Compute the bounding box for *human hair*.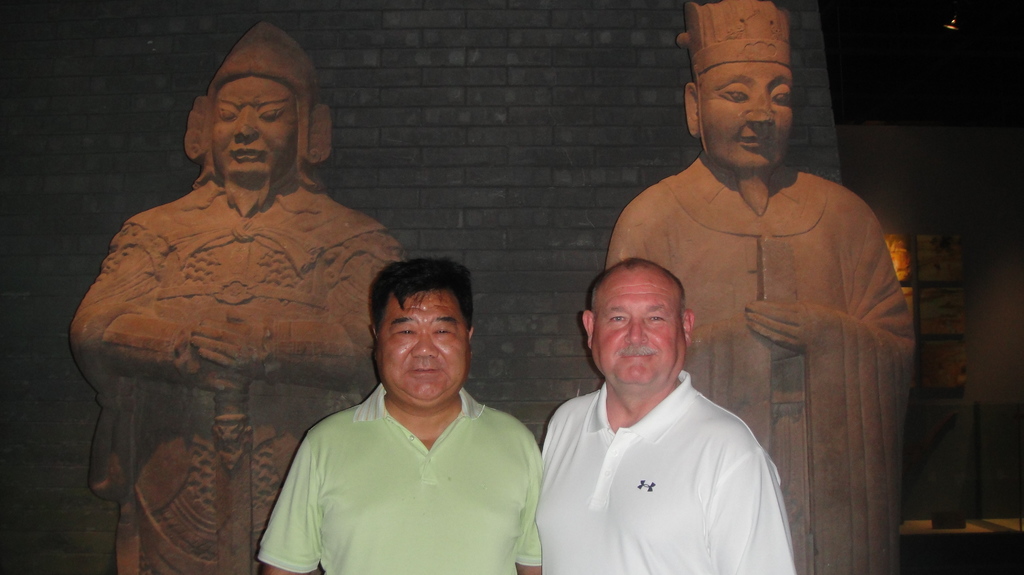
{"x1": 367, "y1": 255, "x2": 475, "y2": 333}.
